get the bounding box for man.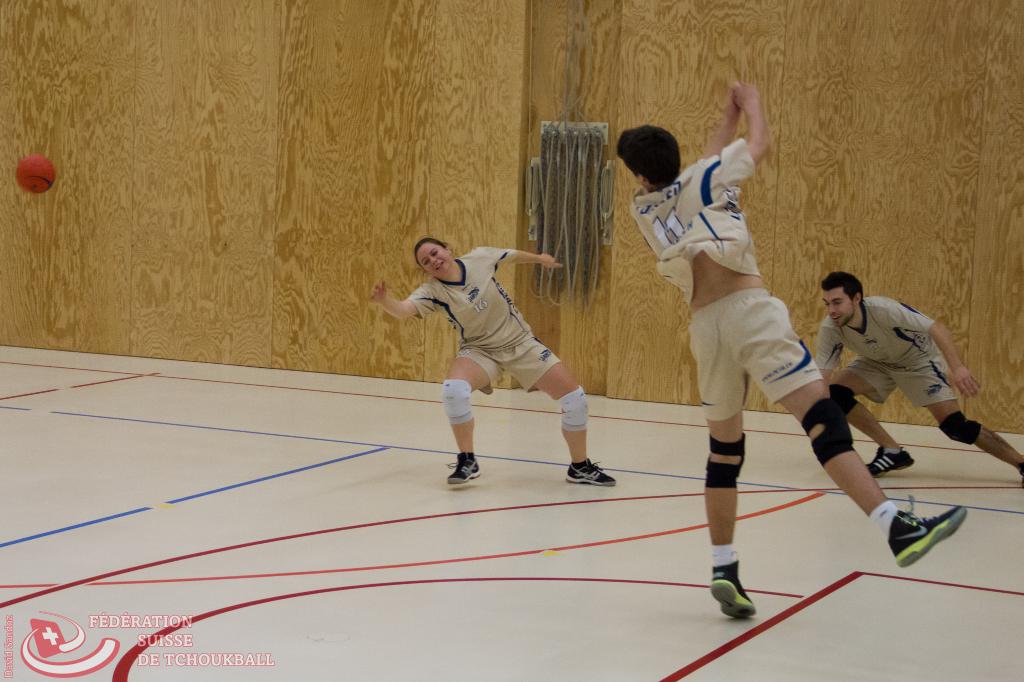
<box>811,269,978,472</box>.
